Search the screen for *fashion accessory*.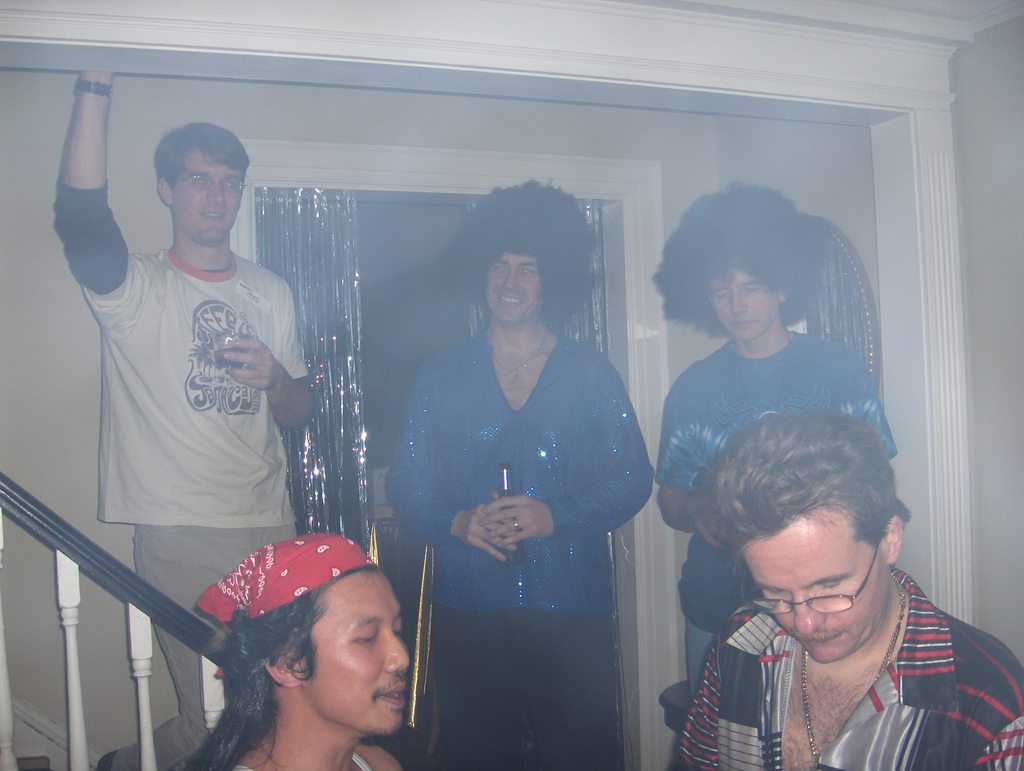
Found at [x1=75, y1=76, x2=113, y2=95].
